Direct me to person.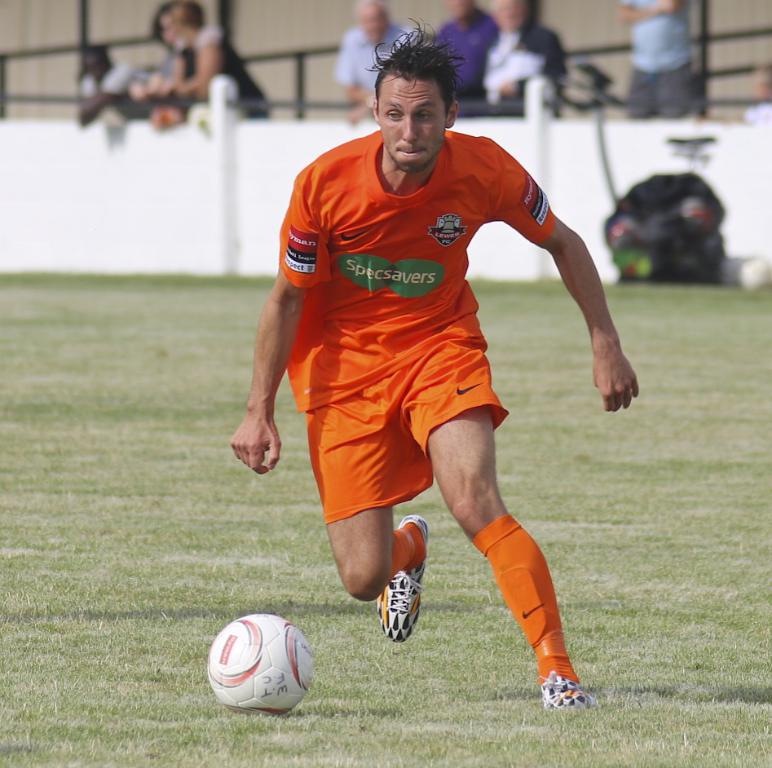
Direction: locate(611, 0, 694, 121).
